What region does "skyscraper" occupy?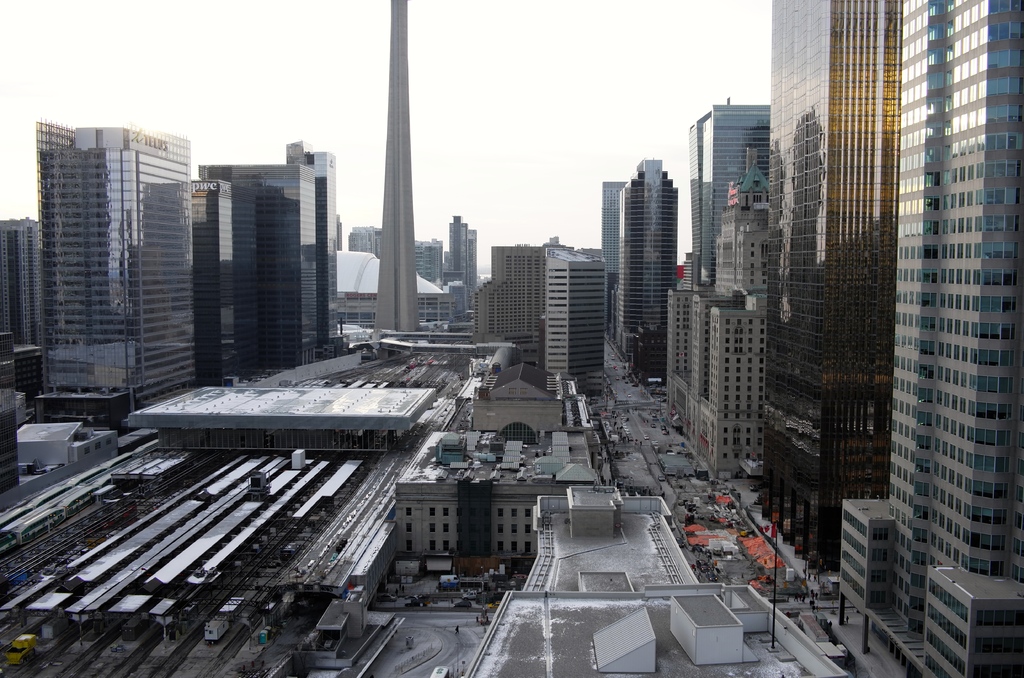
crop(687, 102, 769, 289).
